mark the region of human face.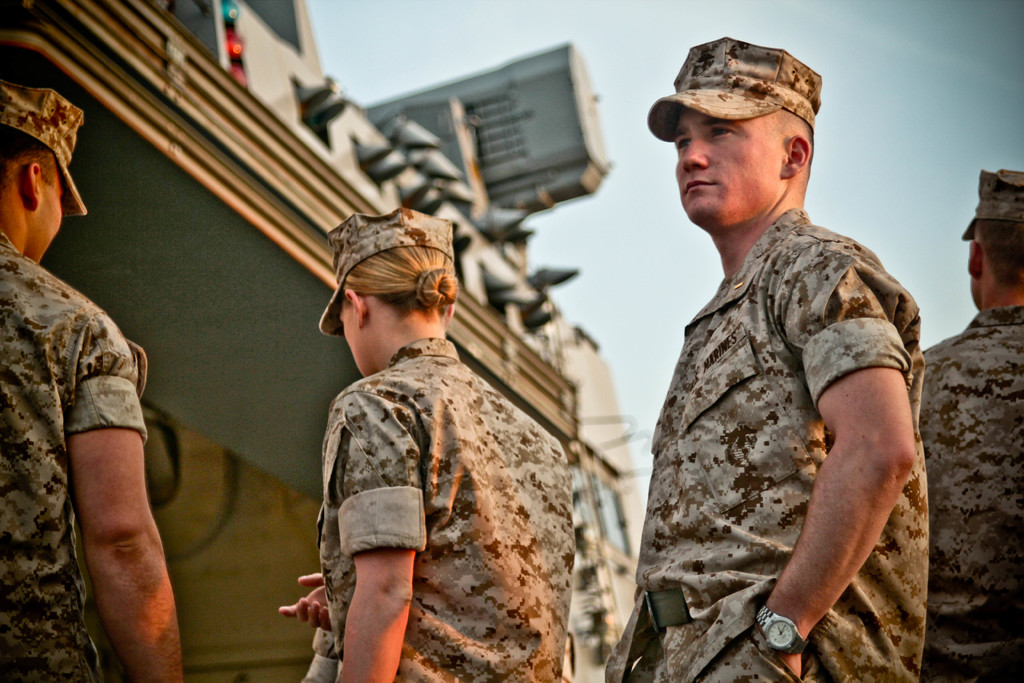
Region: left=35, top=171, right=62, bottom=259.
